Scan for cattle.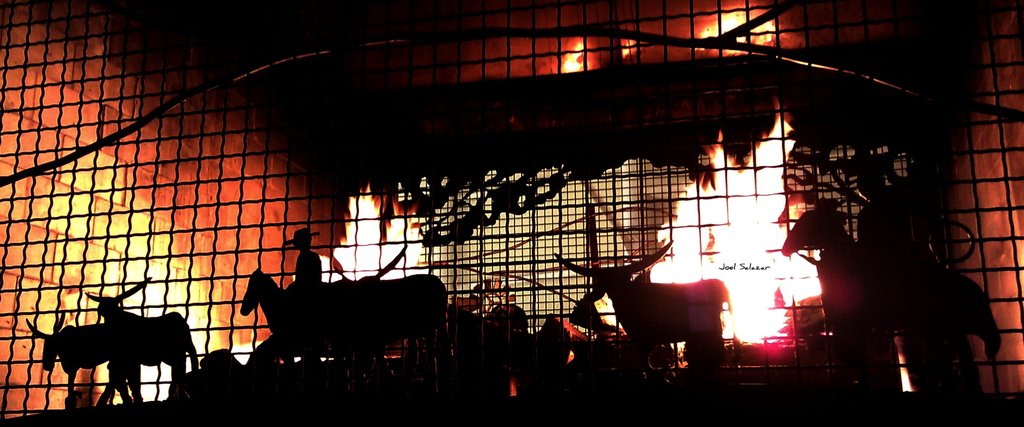
Scan result: 20, 316, 115, 390.
